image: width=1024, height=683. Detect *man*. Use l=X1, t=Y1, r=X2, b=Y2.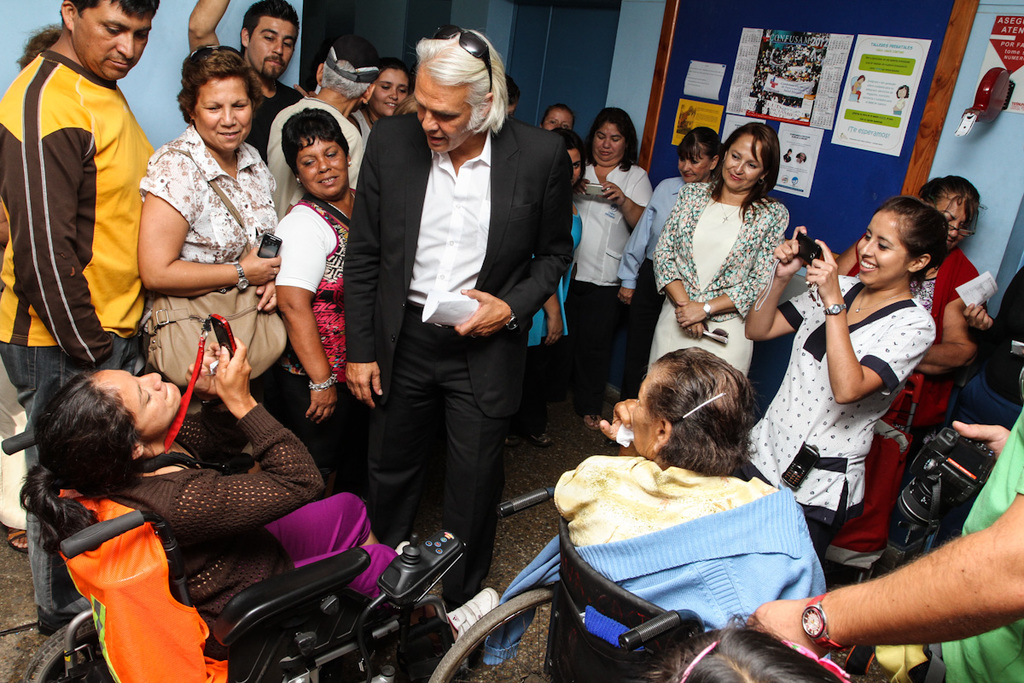
l=0, t=0, r=166, b=637.
